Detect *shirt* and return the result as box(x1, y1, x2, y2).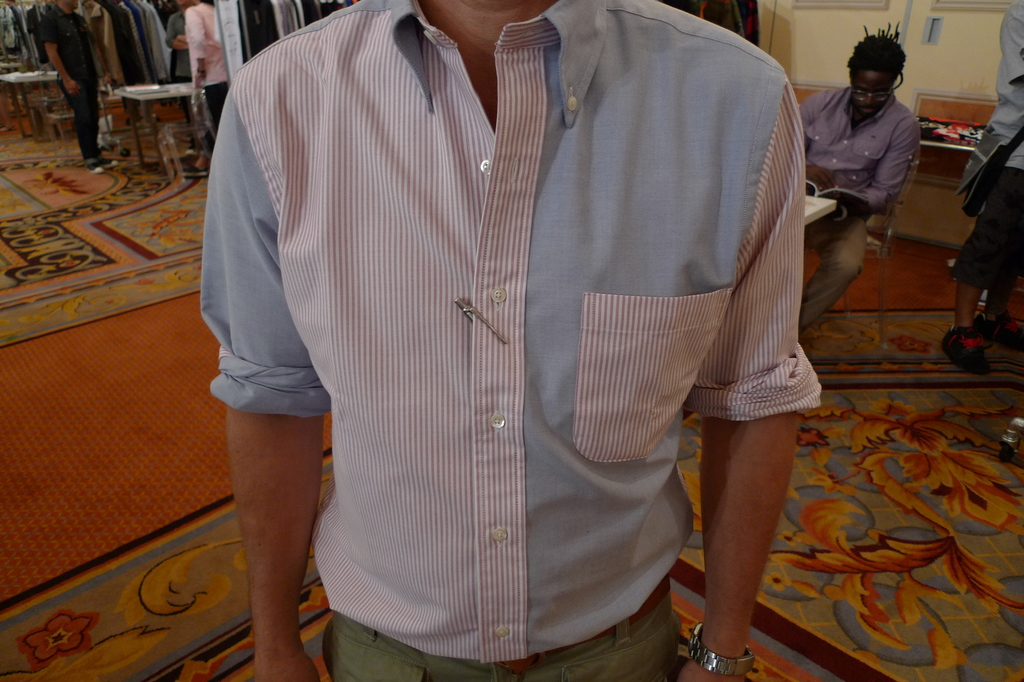
box(797, 91, 922, 220).
